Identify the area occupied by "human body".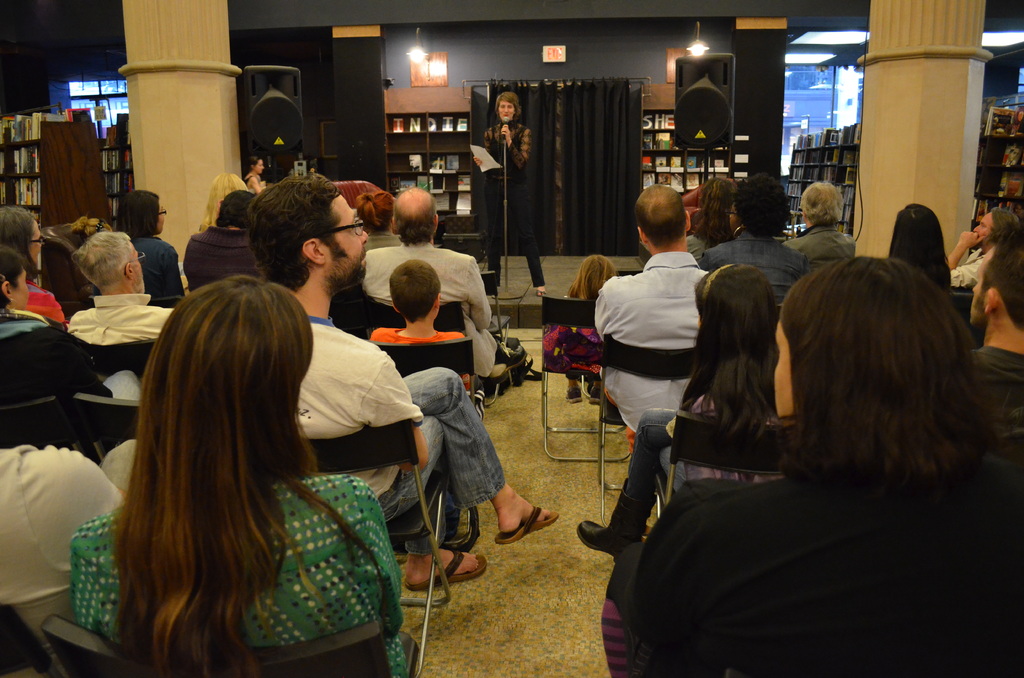
Area: (x1=470, y1=91, x2=551, y2=306).
